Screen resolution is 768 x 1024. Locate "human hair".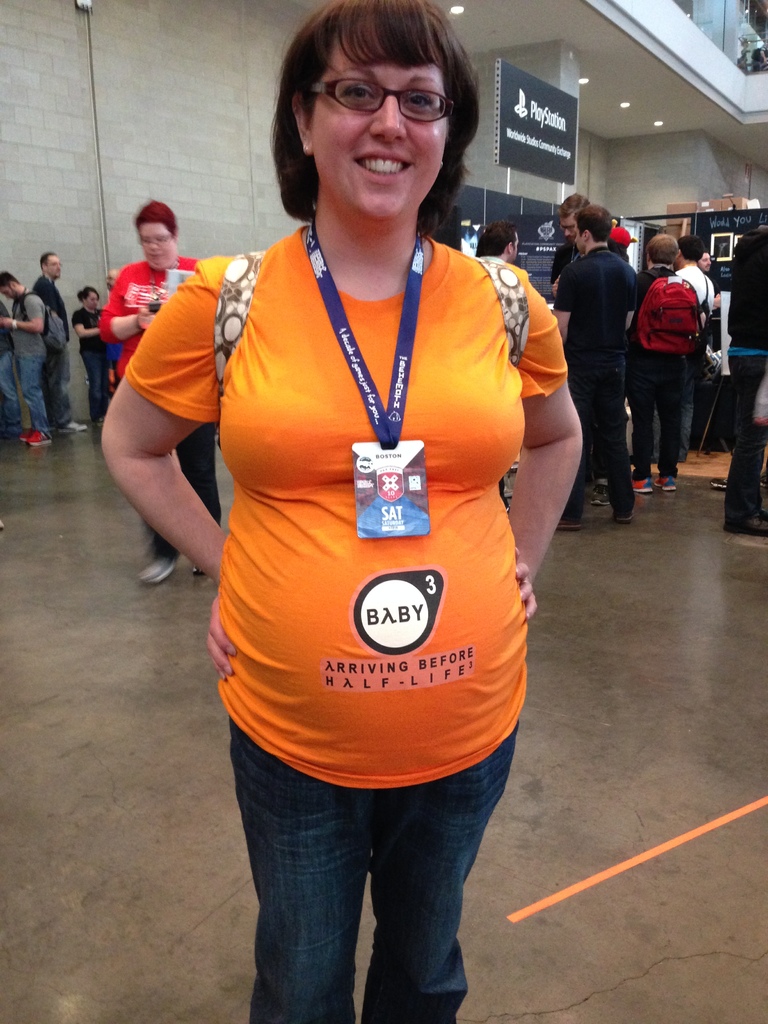
74, 284, 104, 308.
